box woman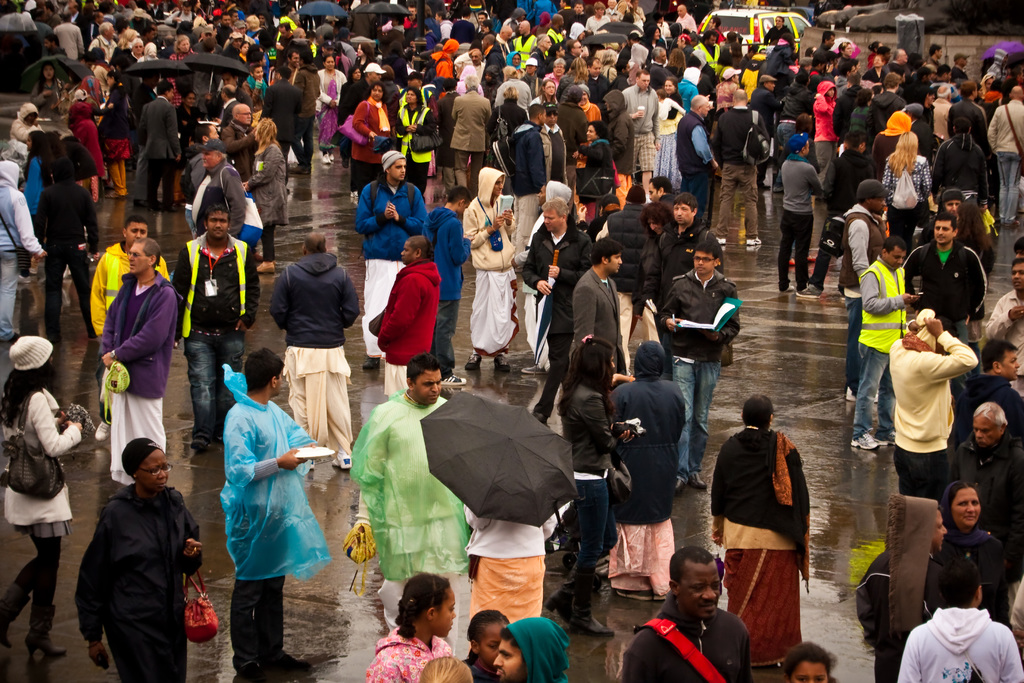
pyautogui.locateOnScreen(651, 79, 684, 193)
